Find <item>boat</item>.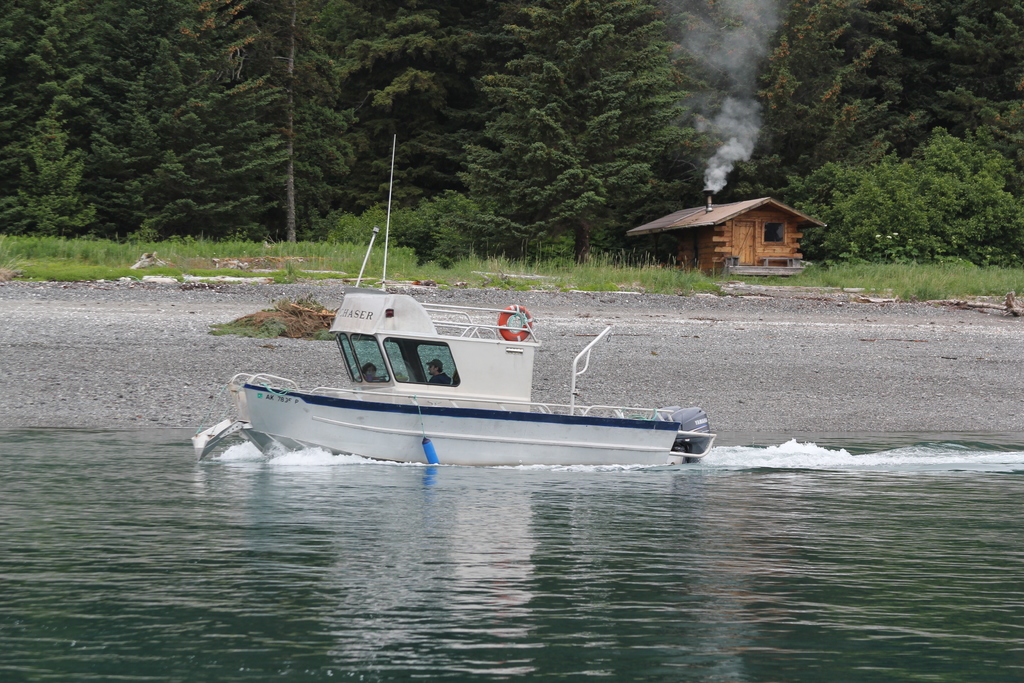
box(189, 262, 730, 479).
